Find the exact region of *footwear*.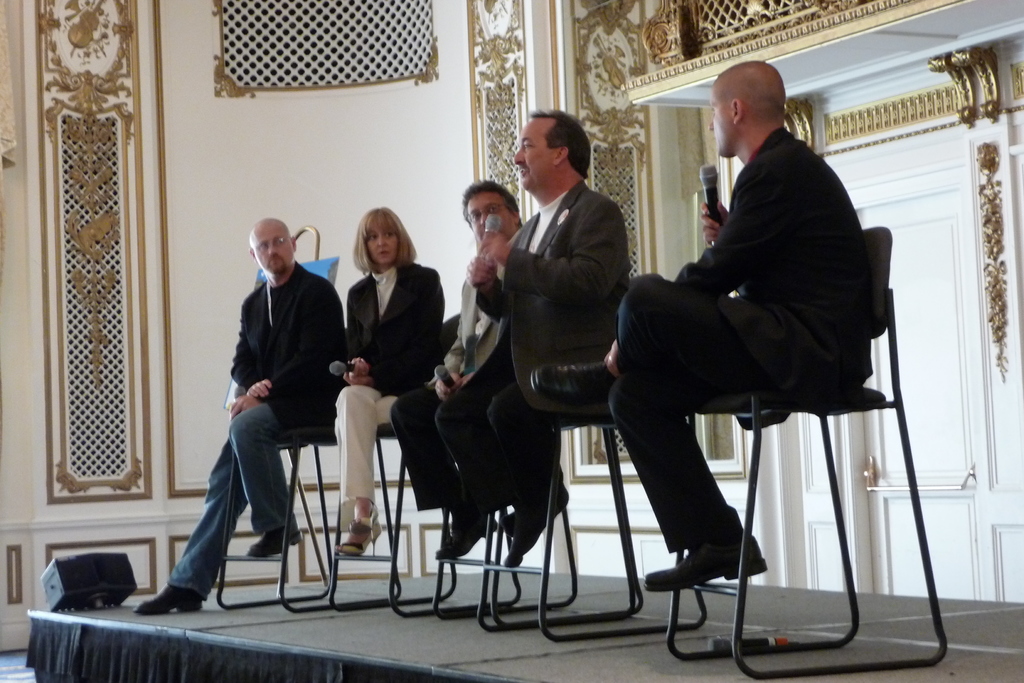
Exact region: [138,581,203,614].
